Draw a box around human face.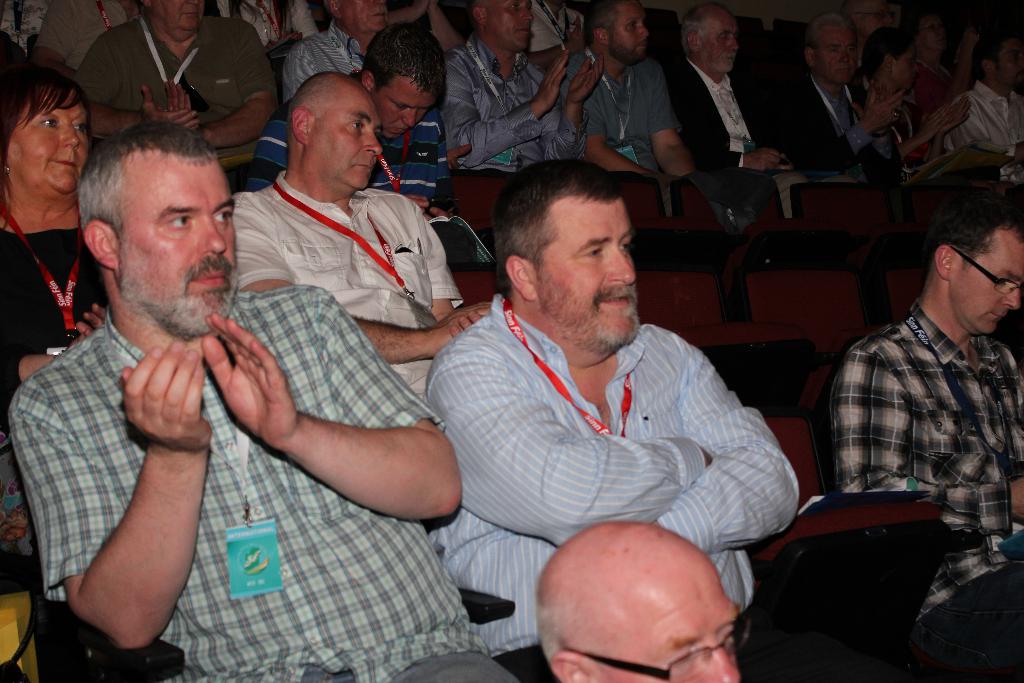
box=[964, 231, 1023, 336].
